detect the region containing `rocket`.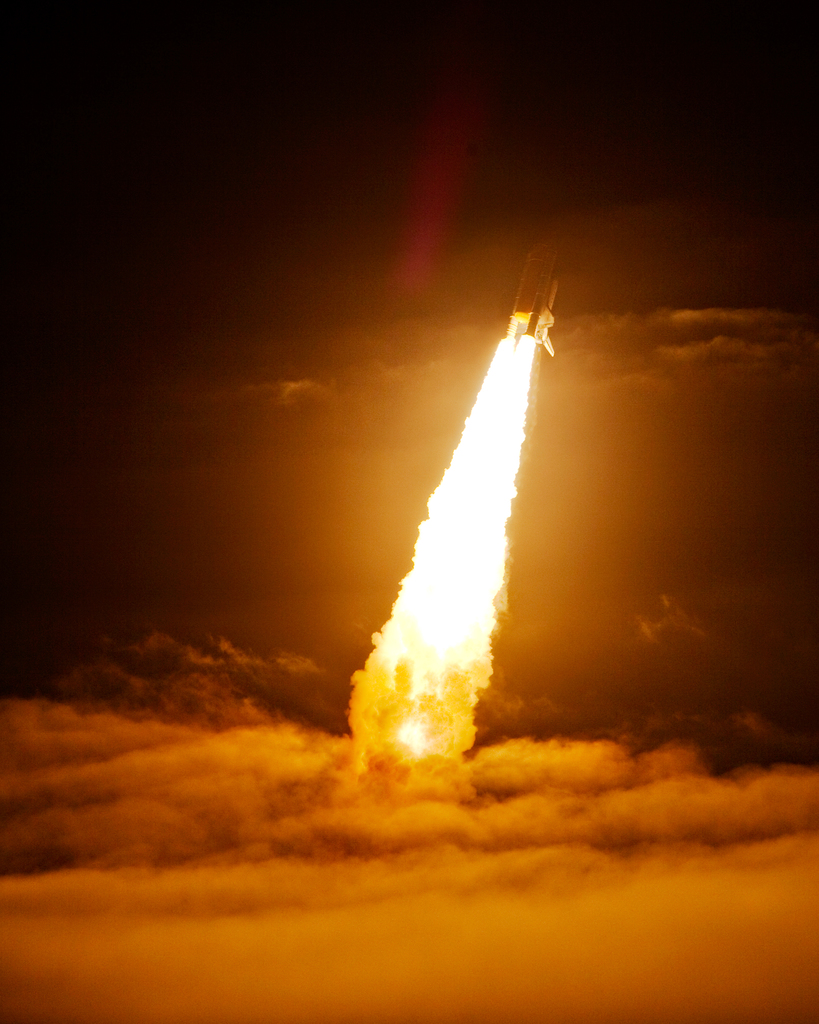
(x1=530, y1=282, x2=557, y2=354).
